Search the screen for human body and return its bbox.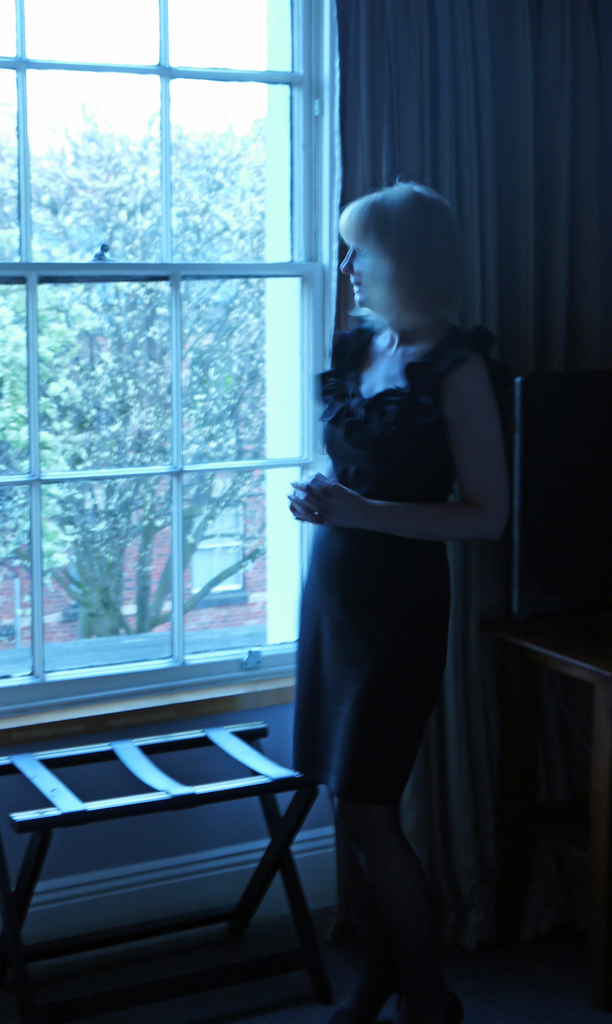
Found: crop(262, 175, 517, 991).
